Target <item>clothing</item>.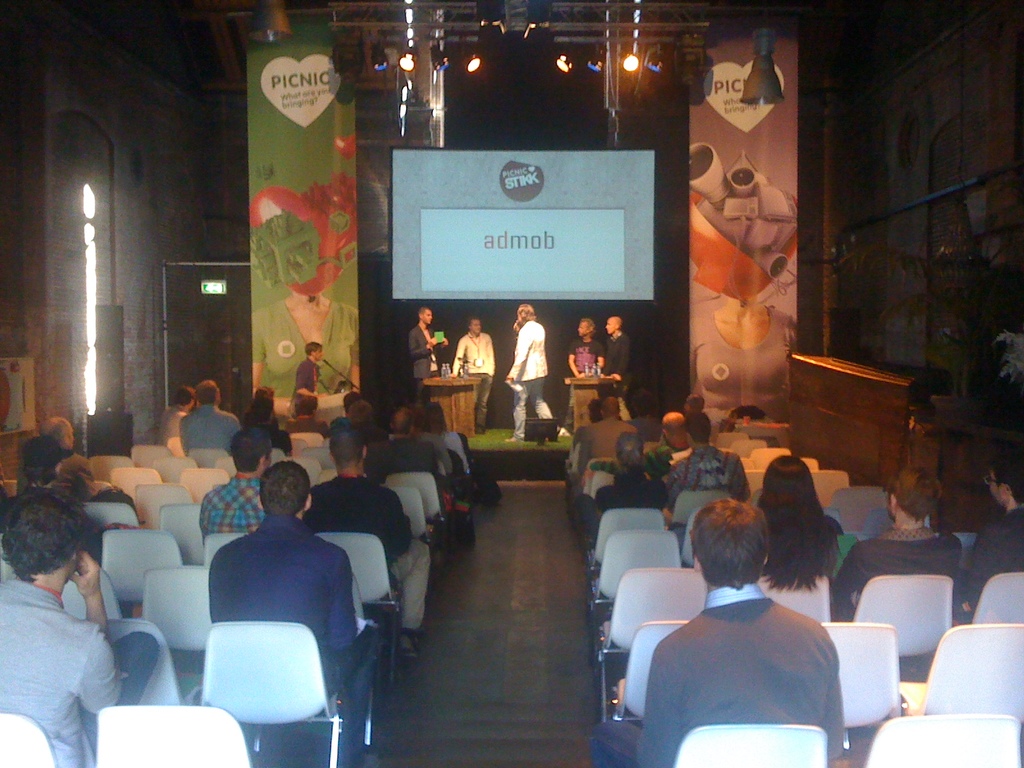
Target region: bbox(505, 321, 549, 440).
